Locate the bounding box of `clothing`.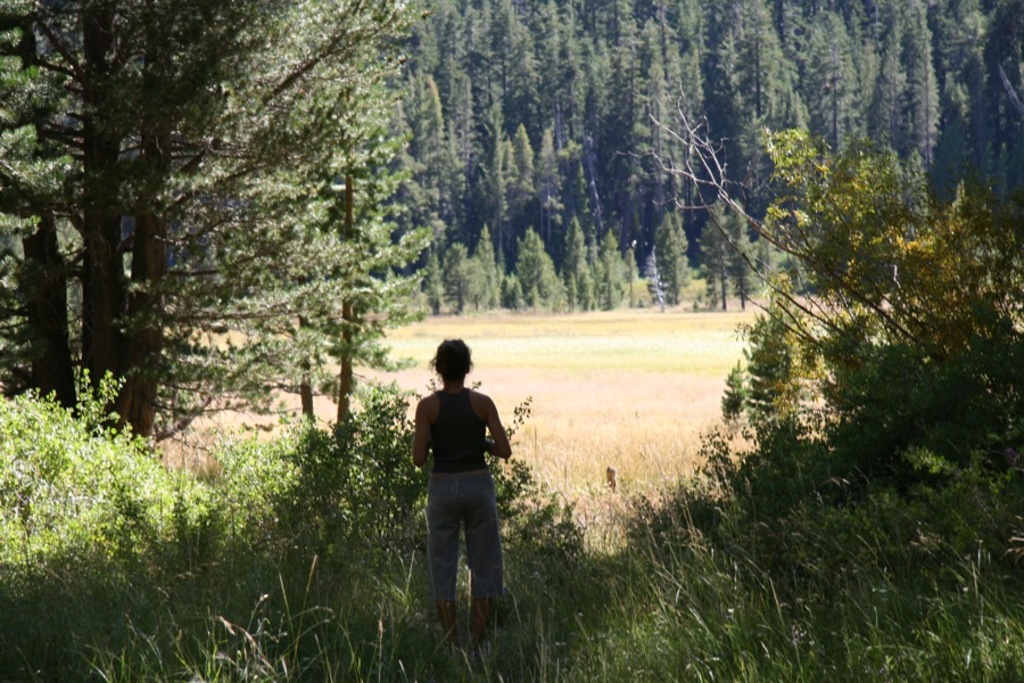
Bounding box: (413,375,504,571).
